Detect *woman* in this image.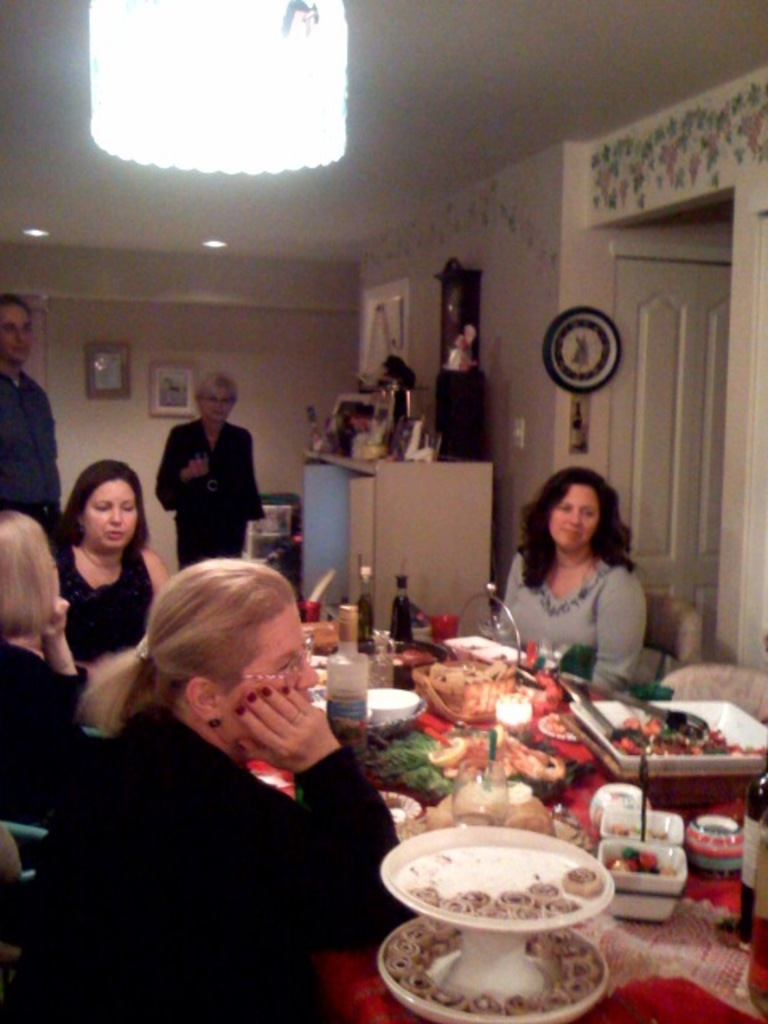
Detection: bbox=[0, 514, 104, 840].
